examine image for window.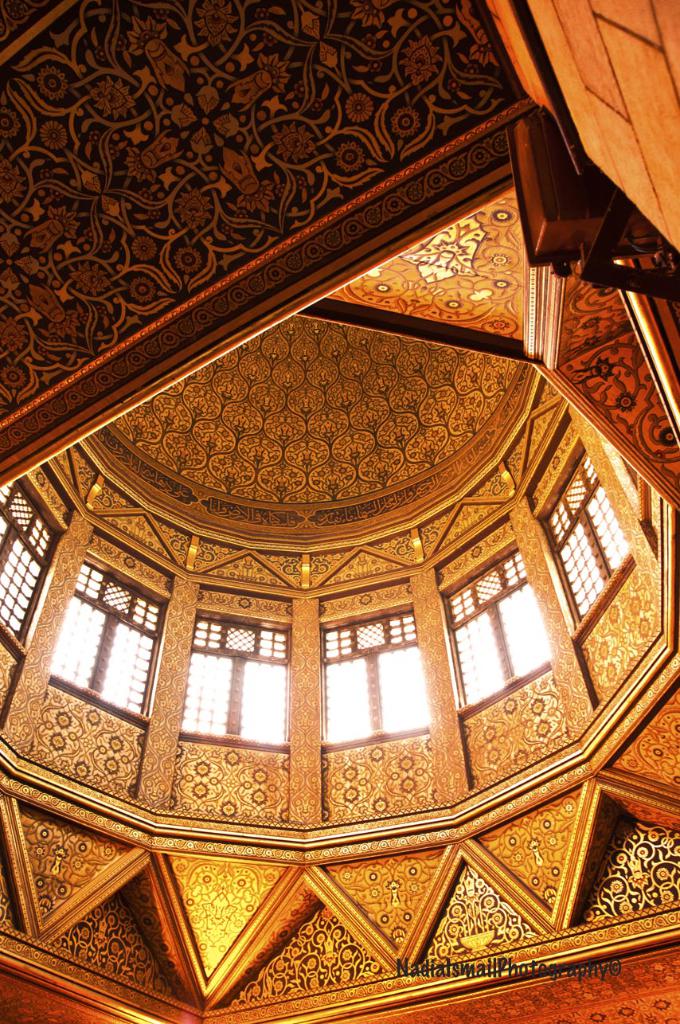
Examination result: left=322, top=603, right=432, bottom=748.
